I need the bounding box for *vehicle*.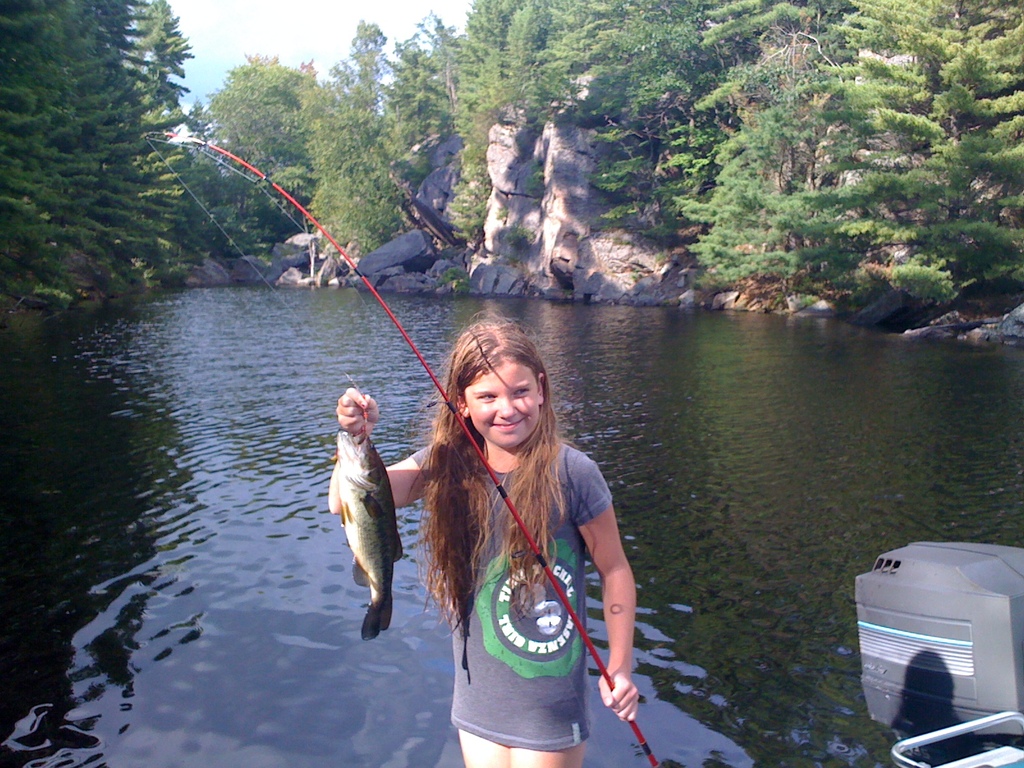
Here it is: rect(851, 533, 1023, 767).
